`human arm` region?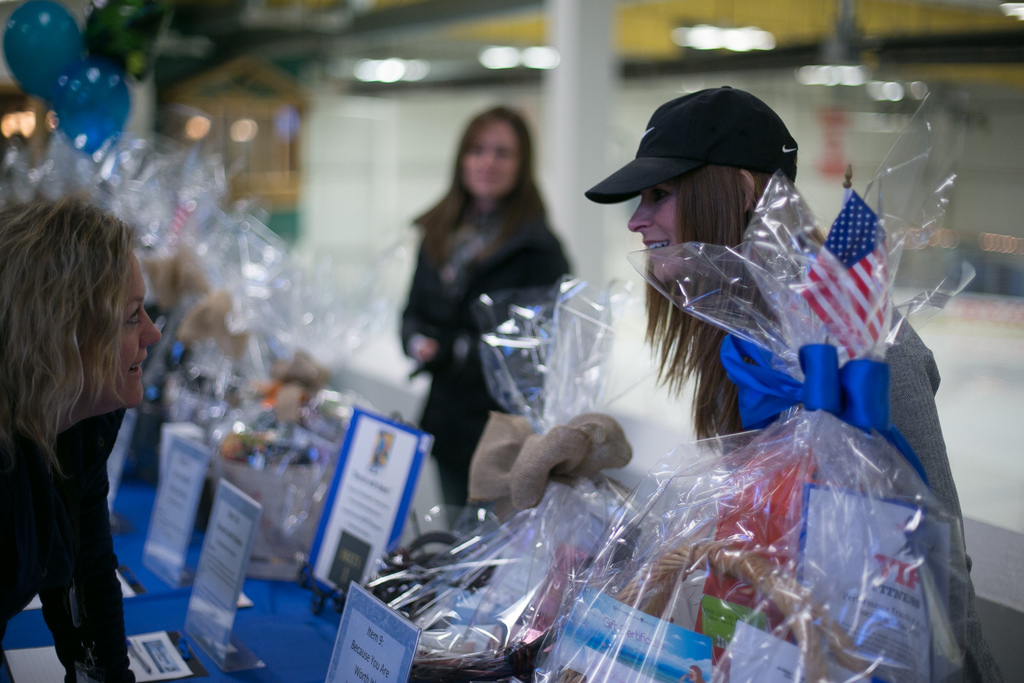
(left=33, top=468, right=132, bottom=682)
